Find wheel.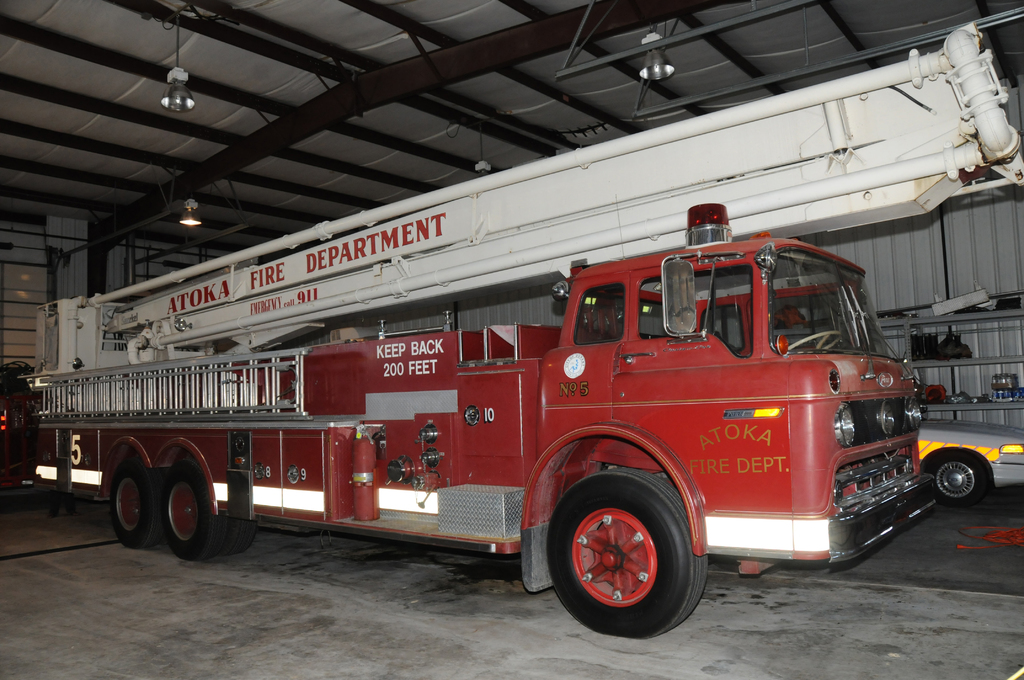
box(225, 514, 255, 555).
